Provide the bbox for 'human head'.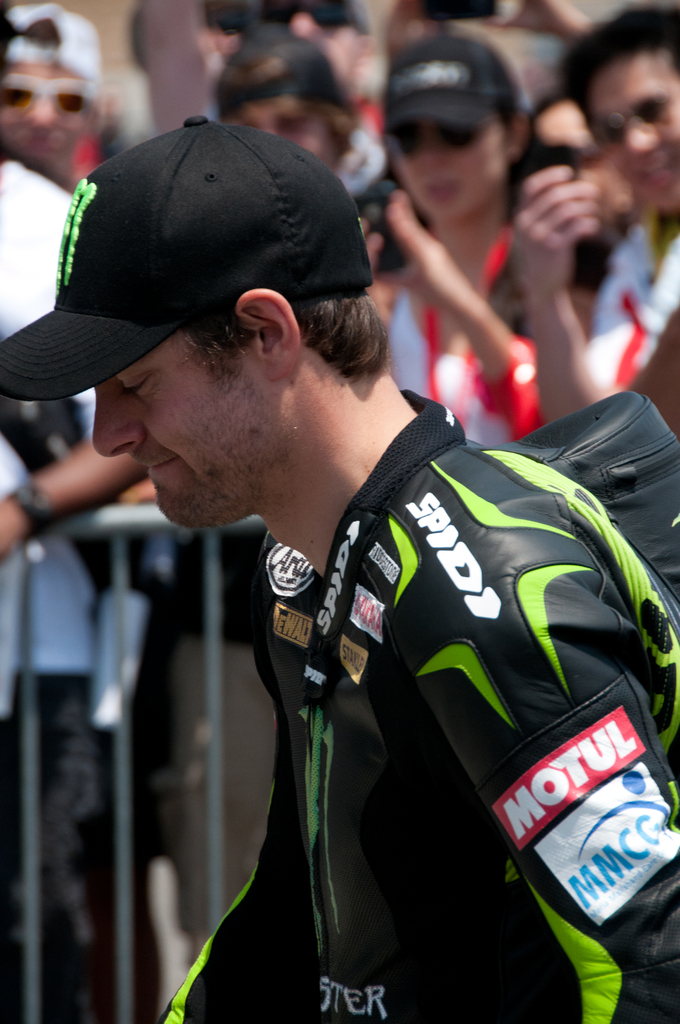
crop(42, 113, 379, 471).
